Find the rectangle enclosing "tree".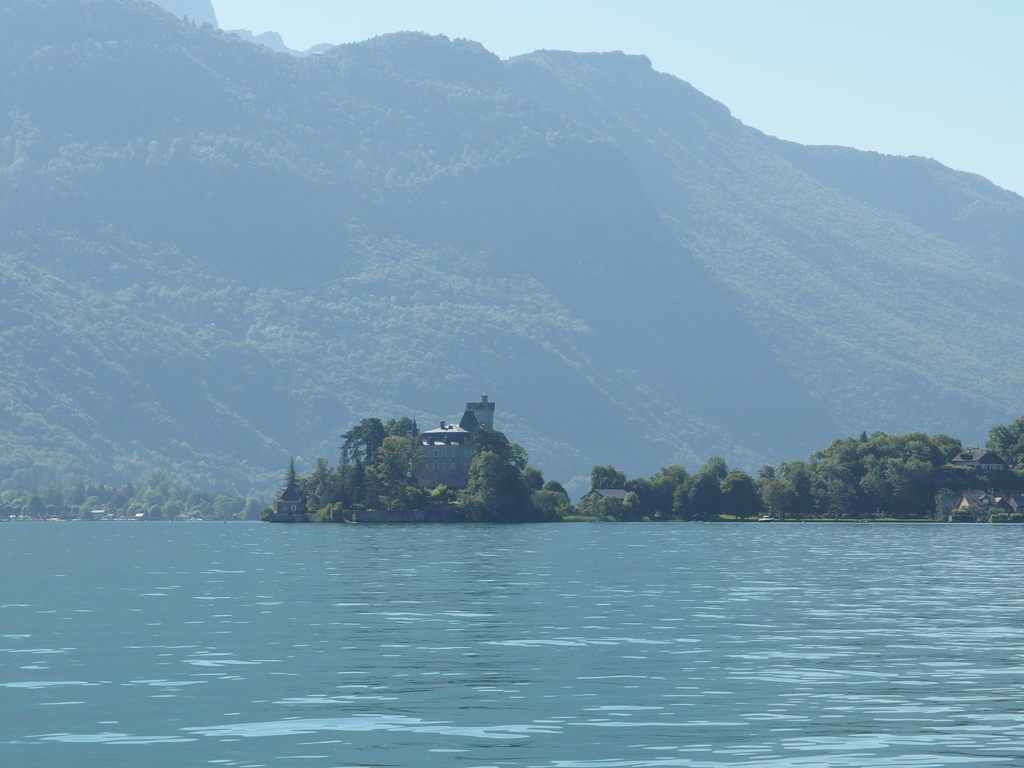
[x1=673, y1=467, x2=718, y2=526].
